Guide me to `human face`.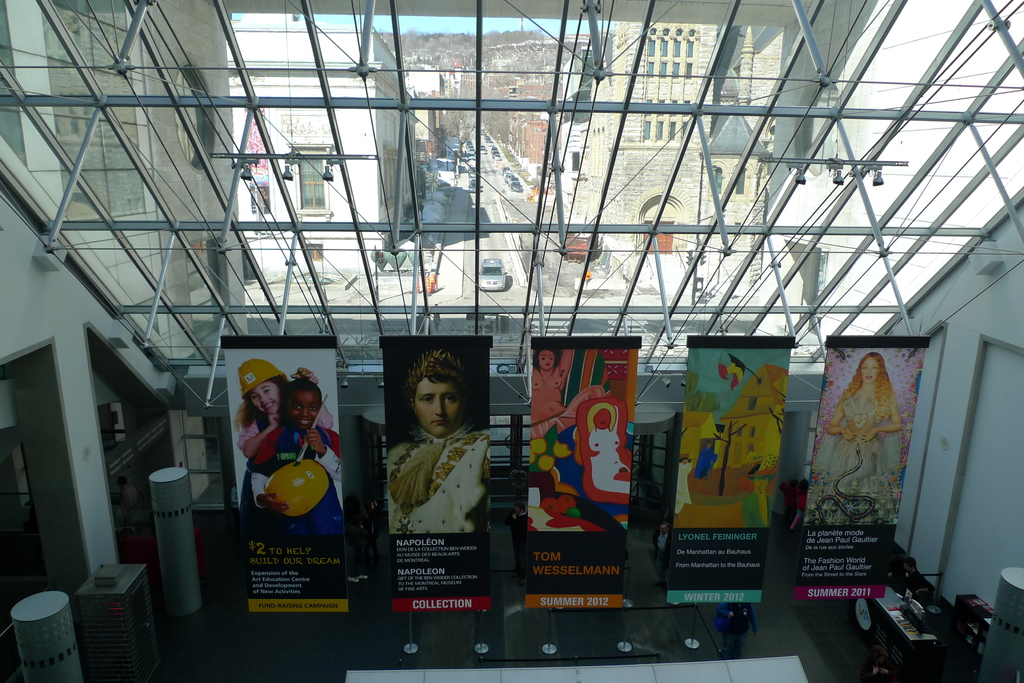
Guidance: BBox(250, 384, 282, 417).
